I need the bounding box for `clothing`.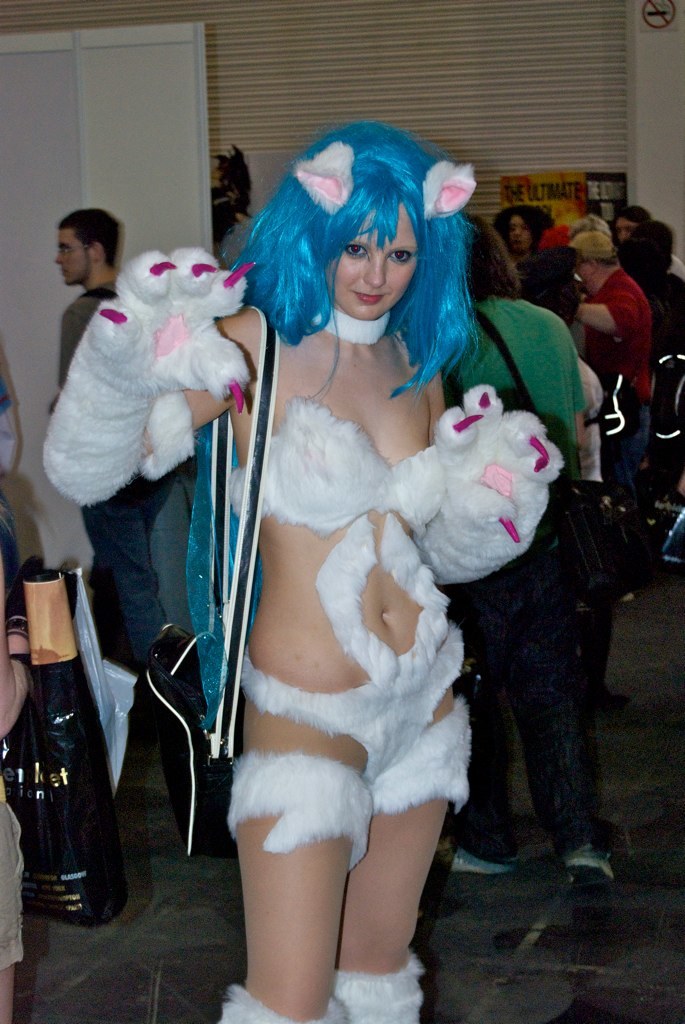
Here it is: l=450, t=297, r=592, b=475.
